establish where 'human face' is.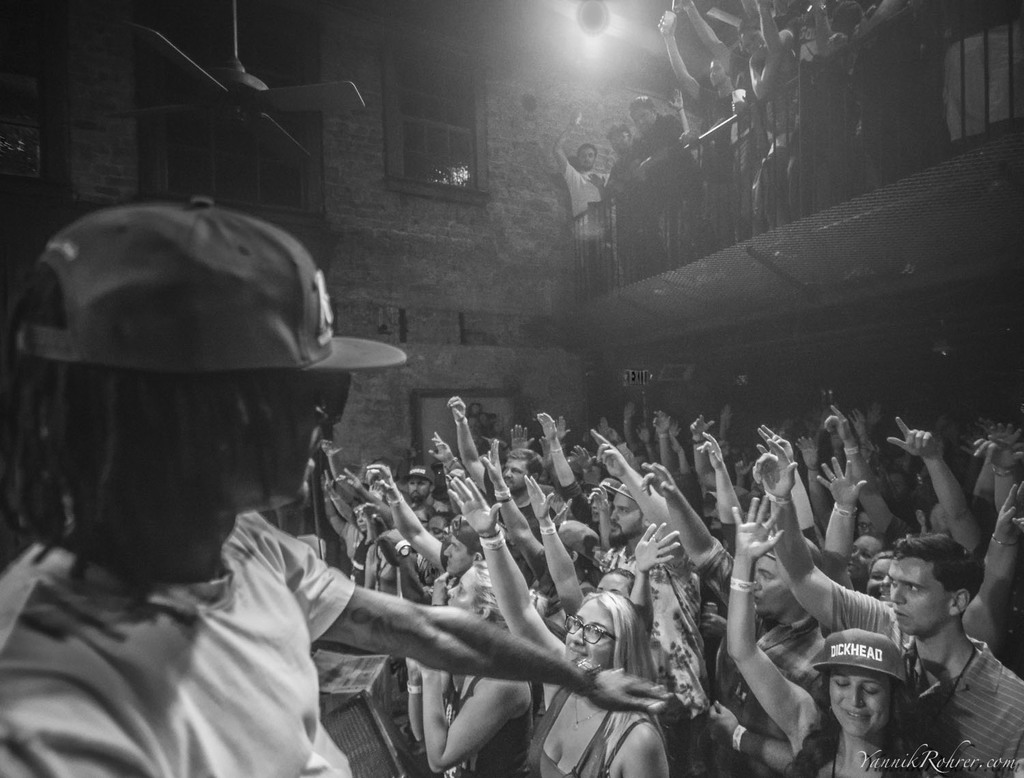
Established at bbox=[851, 534, 881, 583].
